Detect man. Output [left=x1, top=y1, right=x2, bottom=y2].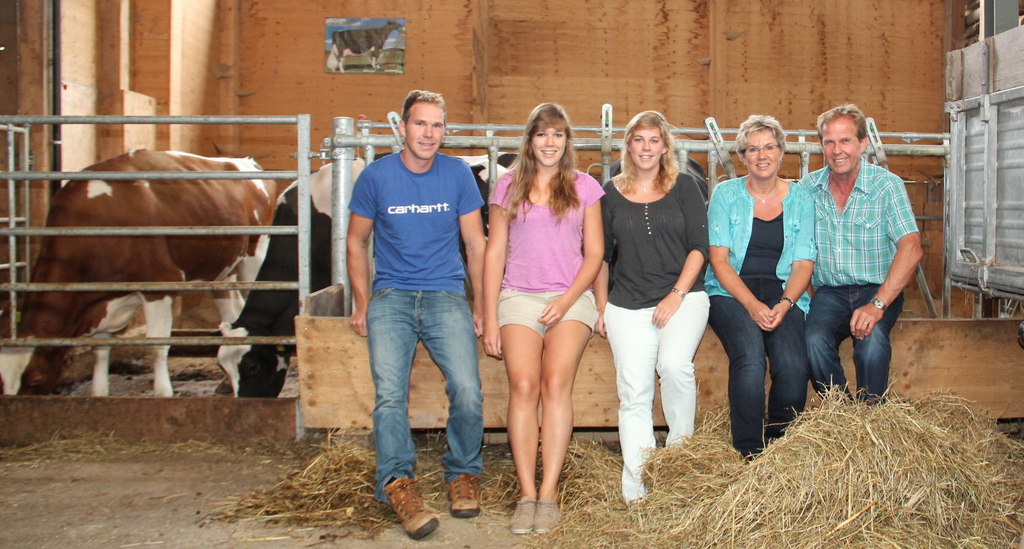
[left=797, top=101, right=929, bottom=411].
